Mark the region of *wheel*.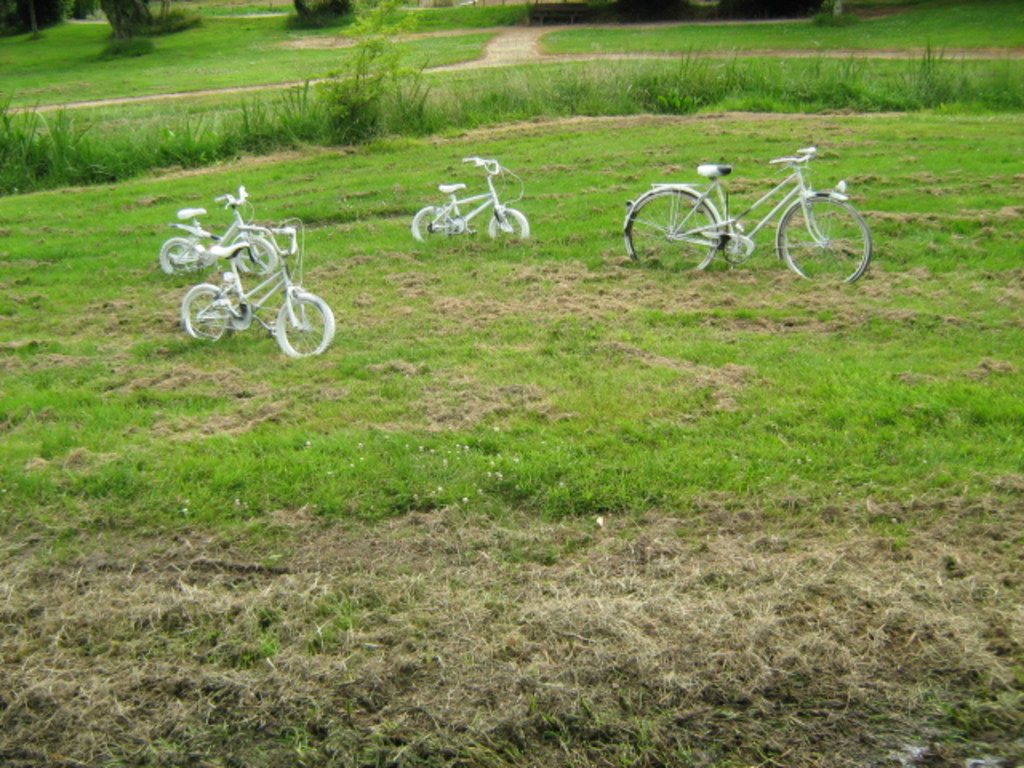
Region: <box>411,205,450,238</box>.
